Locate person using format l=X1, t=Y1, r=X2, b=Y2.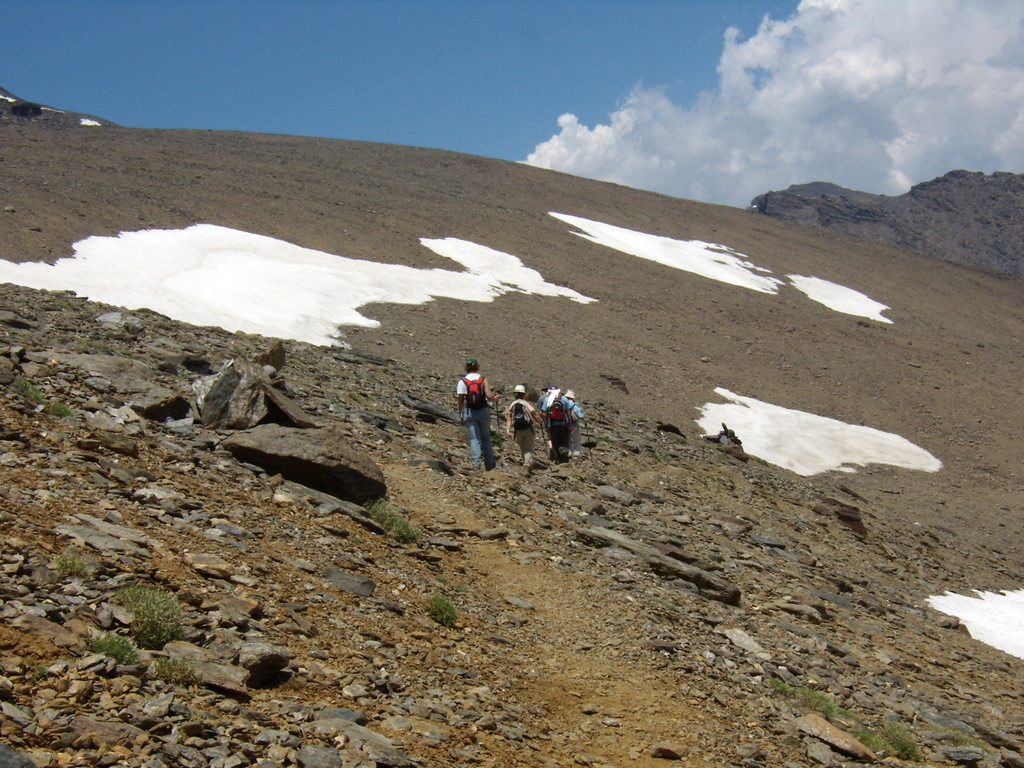
l=455, t=354, r=500, b=463.
